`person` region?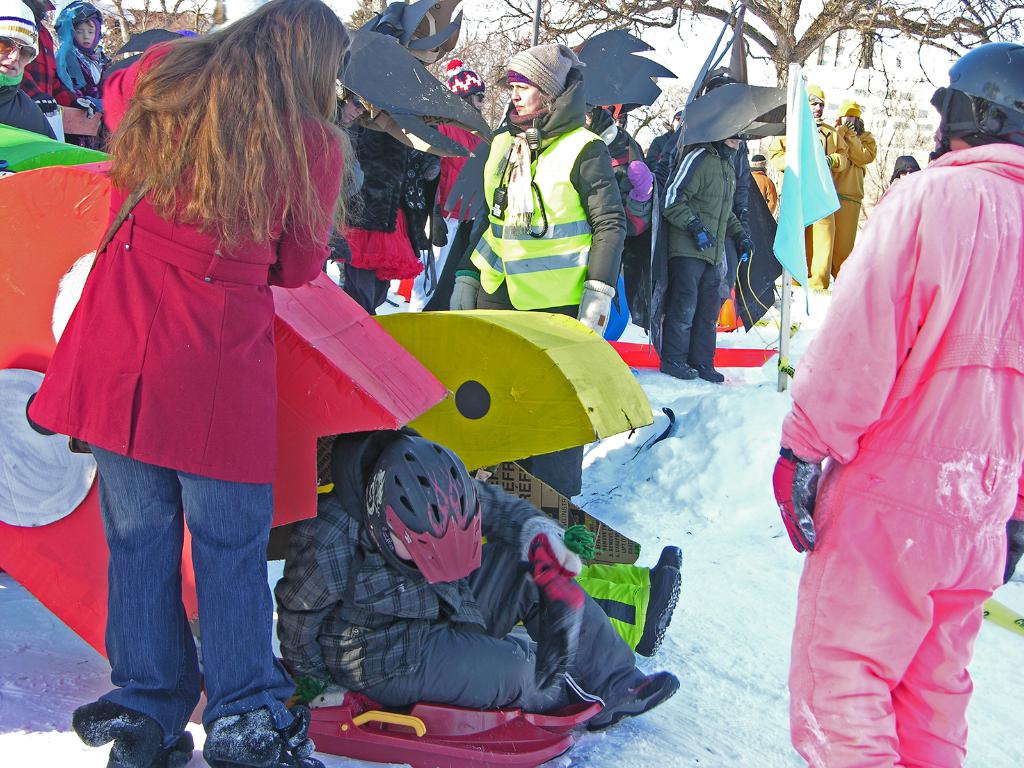
region(789, 81, 850, 287)
